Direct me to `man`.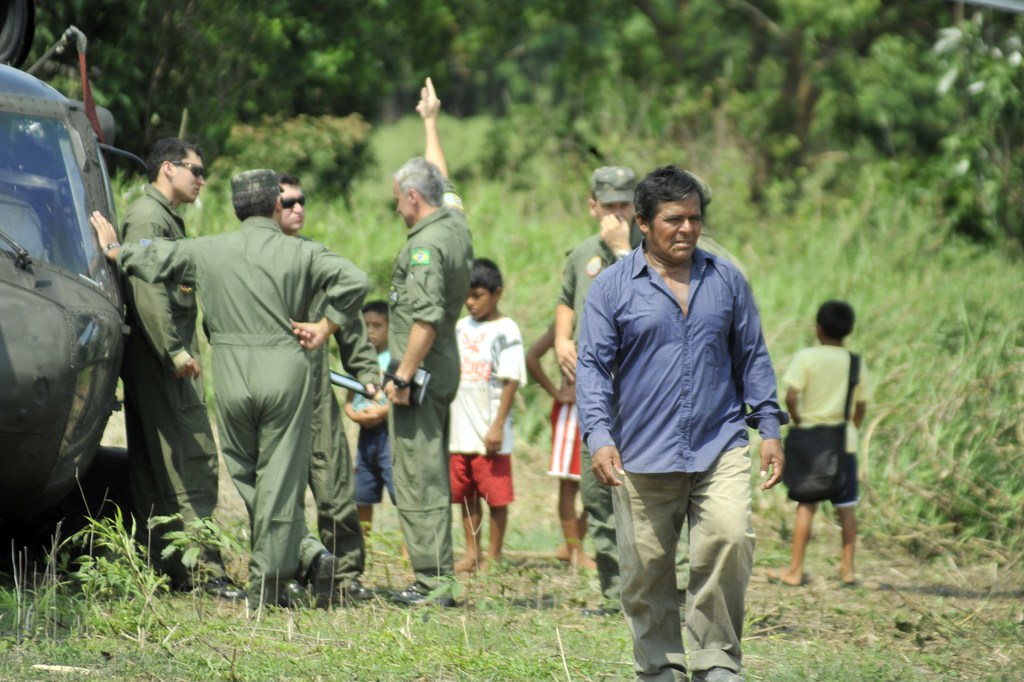
Direction: BBox(571, 156, 794, 669).
